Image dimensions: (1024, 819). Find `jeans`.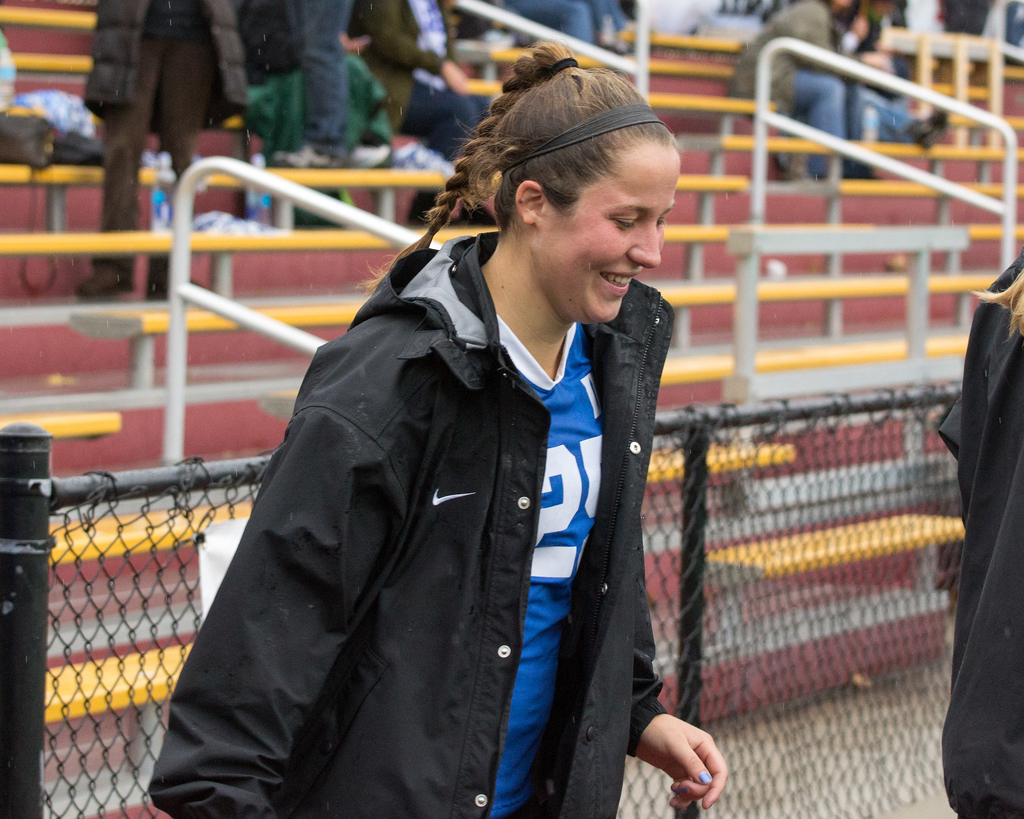
left=796, top=70, right=845, bottom=171.
